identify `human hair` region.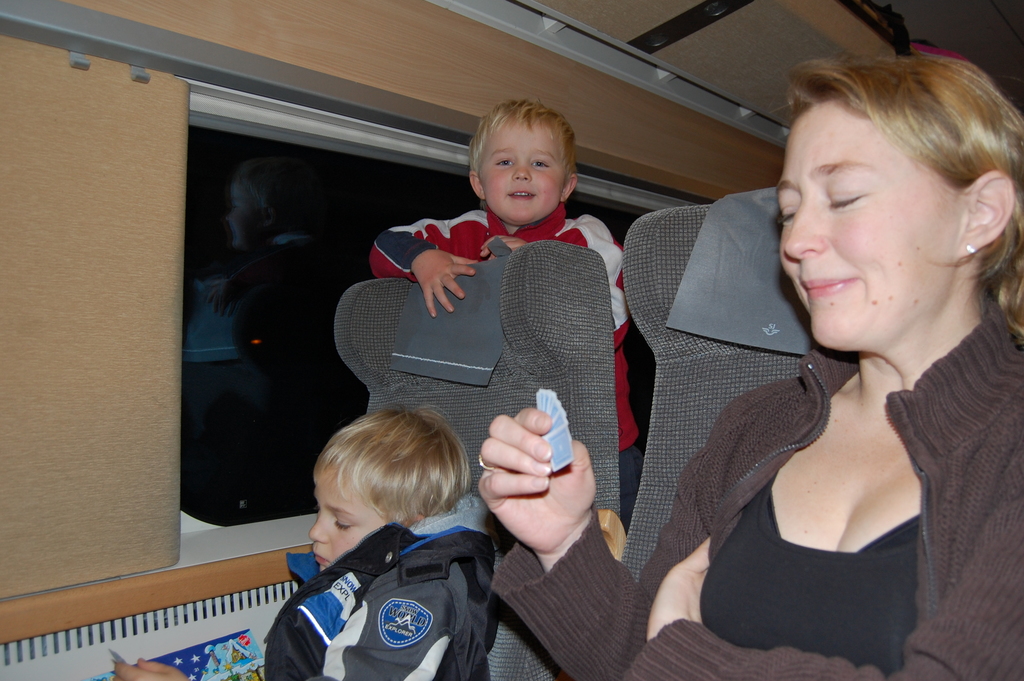
Region: BBox(788, 54, 1023, 339).
